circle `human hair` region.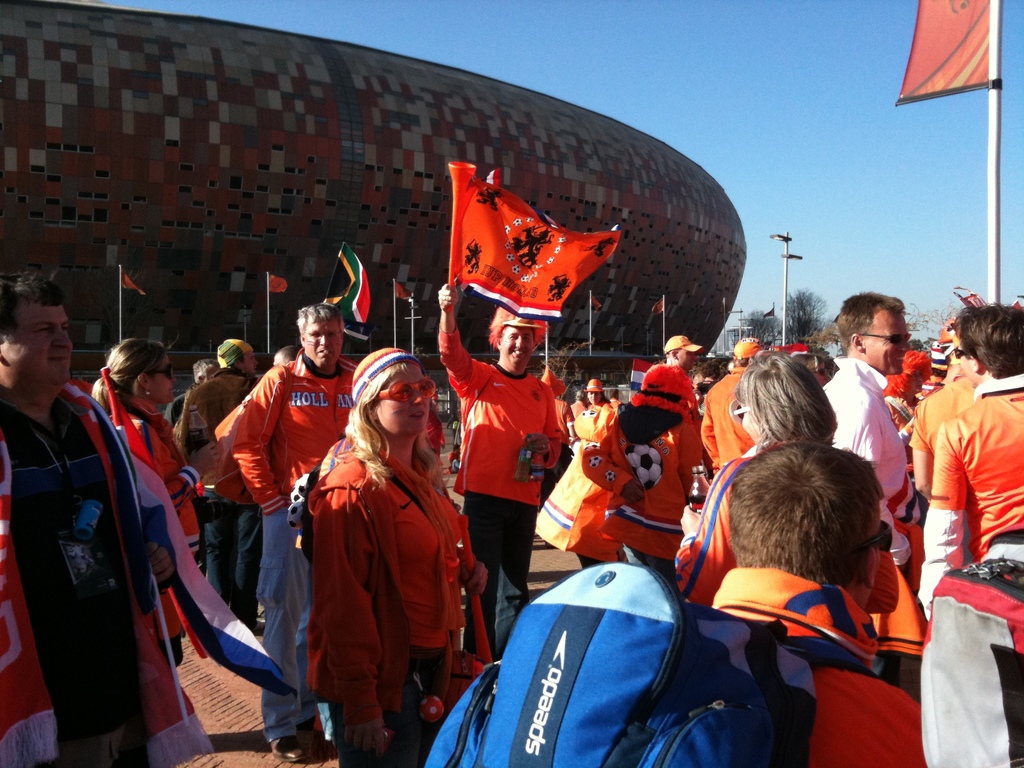
Region: detection(337, 359, 433, 484).
